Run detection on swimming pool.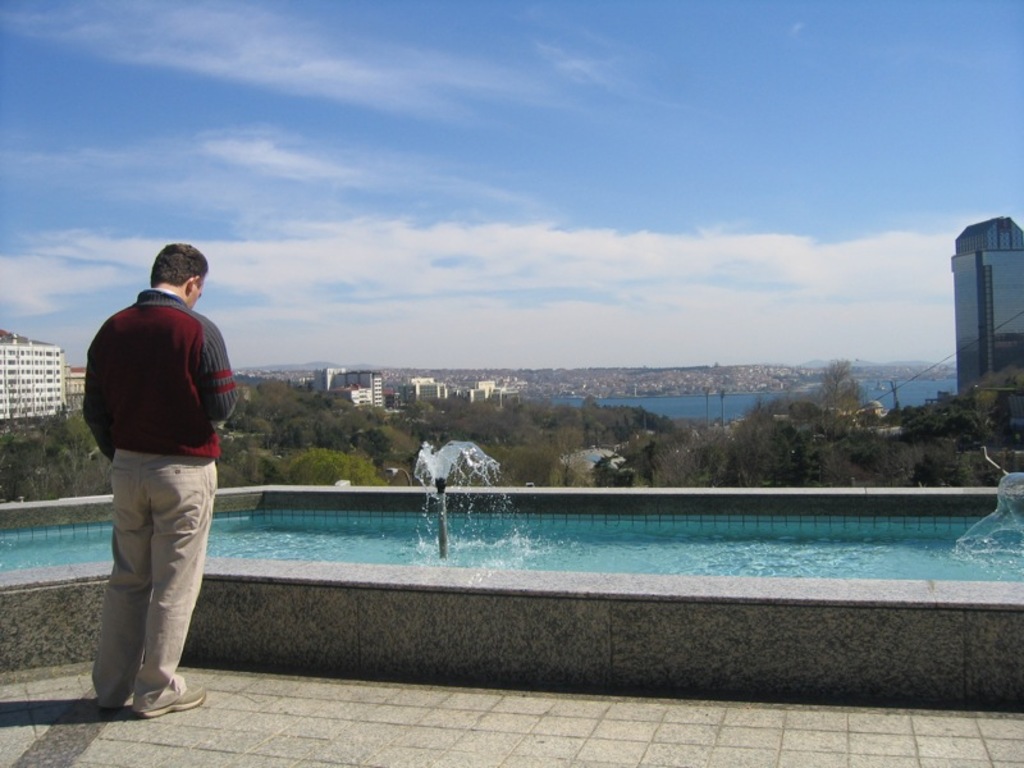
Result: <bbox>0, 486, 1023, 602</bbox>.
